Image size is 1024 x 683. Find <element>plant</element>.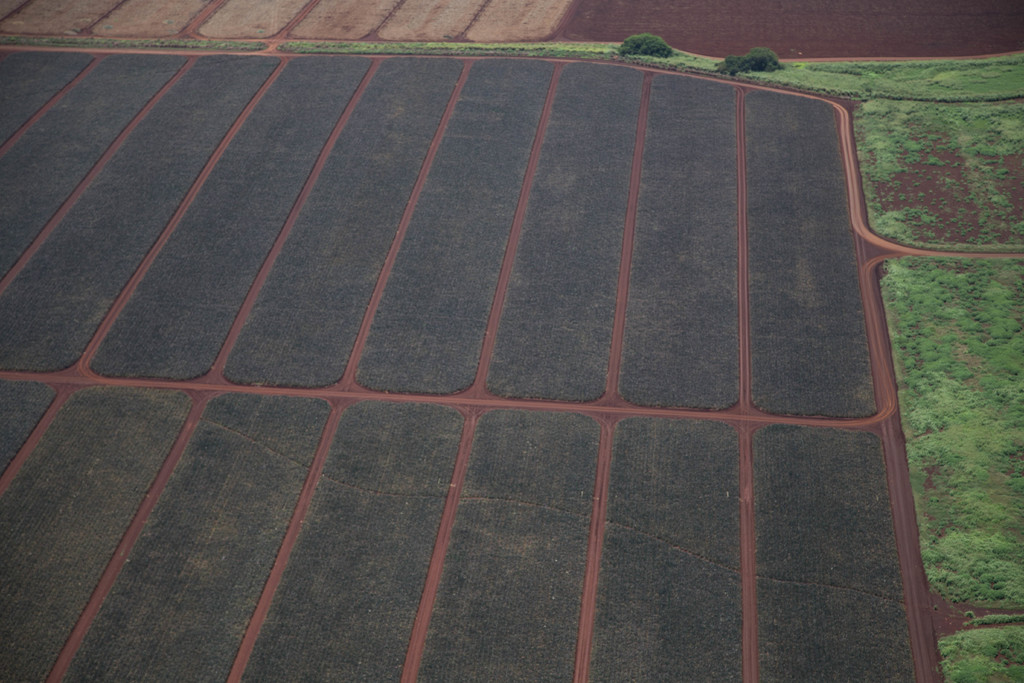
<region>716, 41, 799, 78</region>.
